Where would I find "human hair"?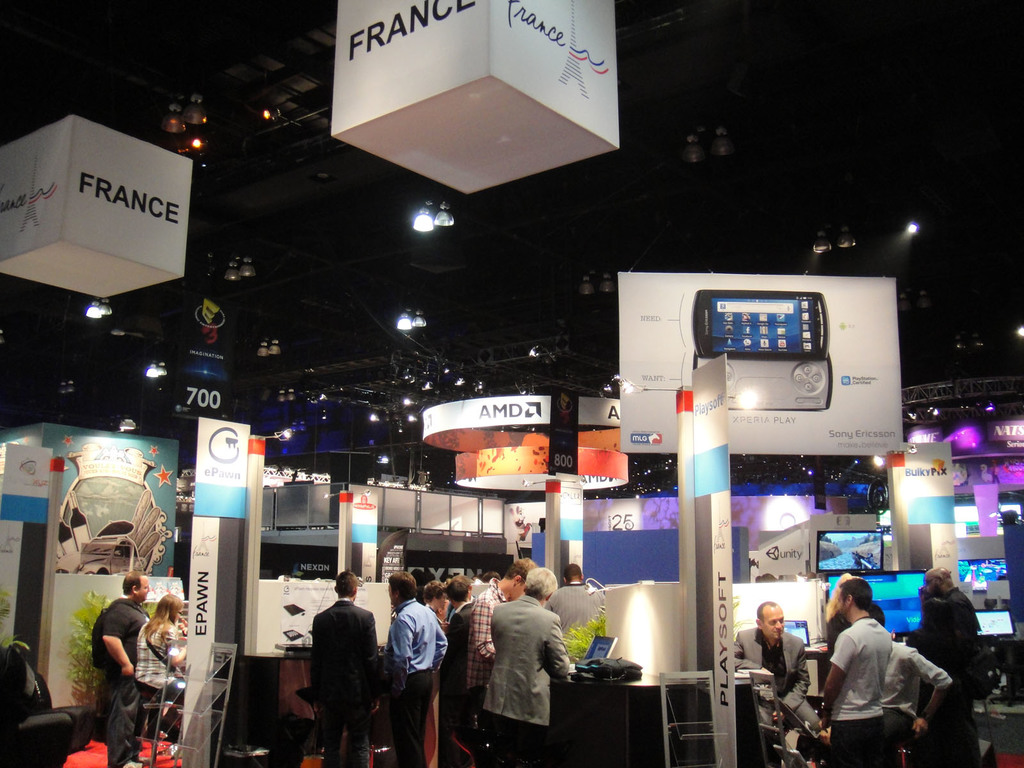
At bbox(840, 577, 872, 613).
